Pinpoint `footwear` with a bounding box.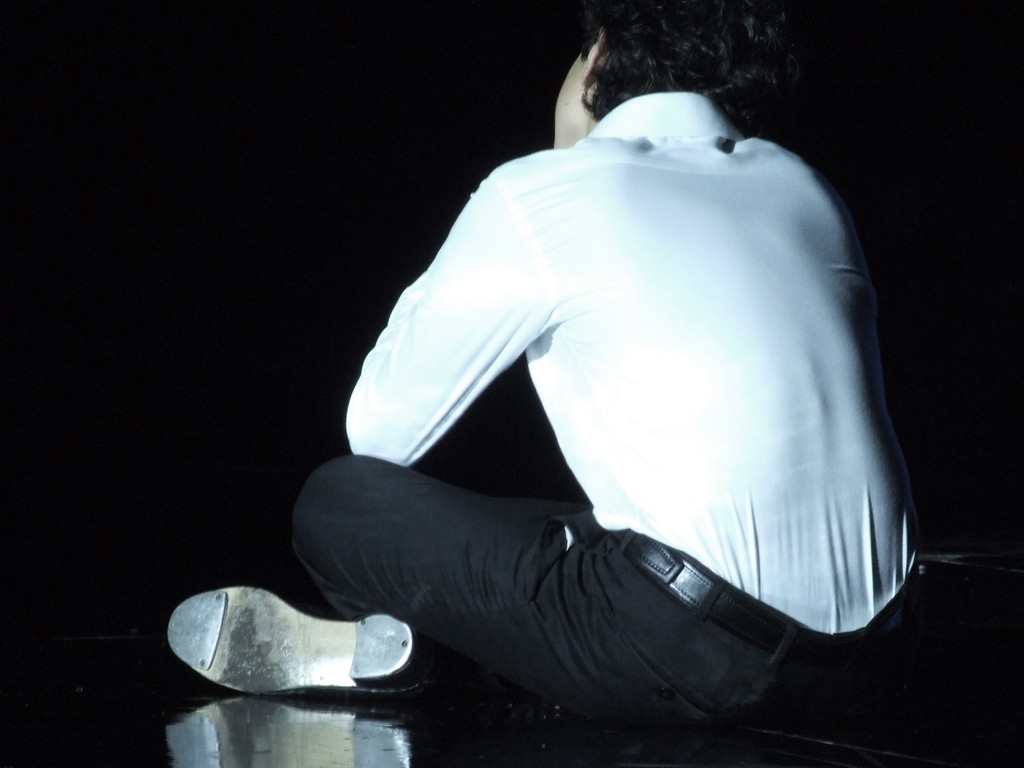
{"x1": 164, "y1": 581, "x2": 447, "y2": 696}.
